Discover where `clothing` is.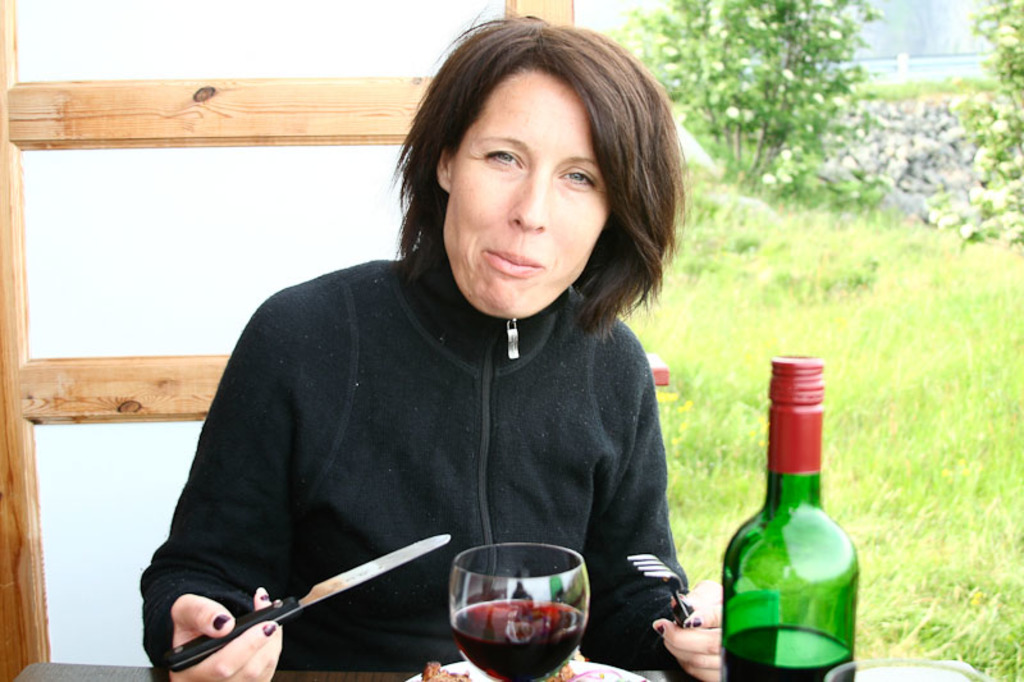
Discovered at x1=159, y1=148, x2=736, y2=667.
